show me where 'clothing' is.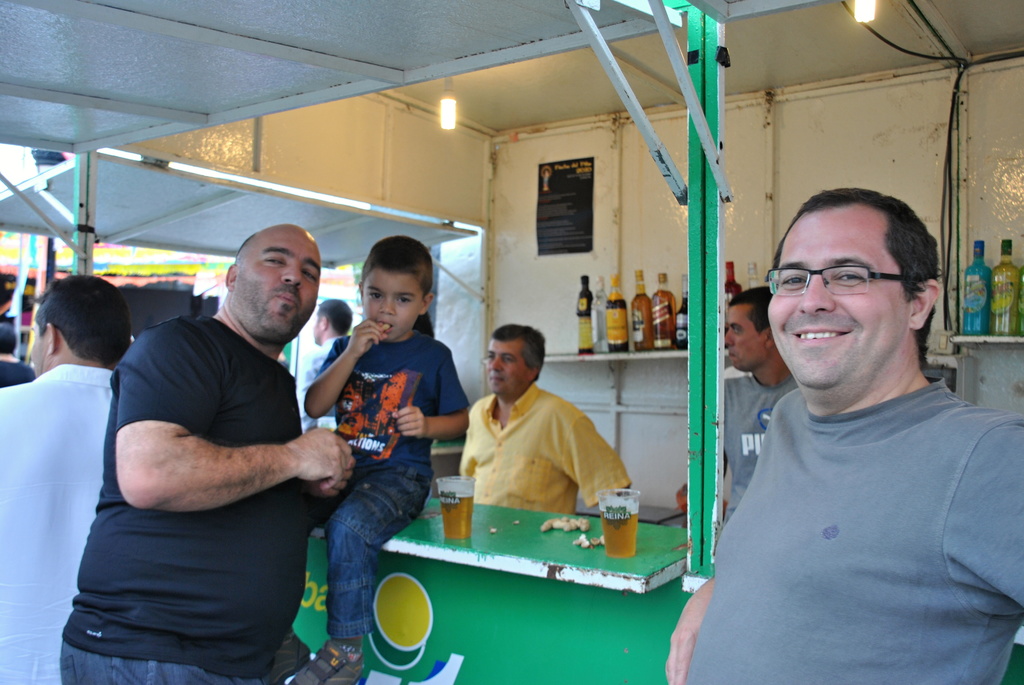
'clothing' is at [0, 356, 131, 684].
